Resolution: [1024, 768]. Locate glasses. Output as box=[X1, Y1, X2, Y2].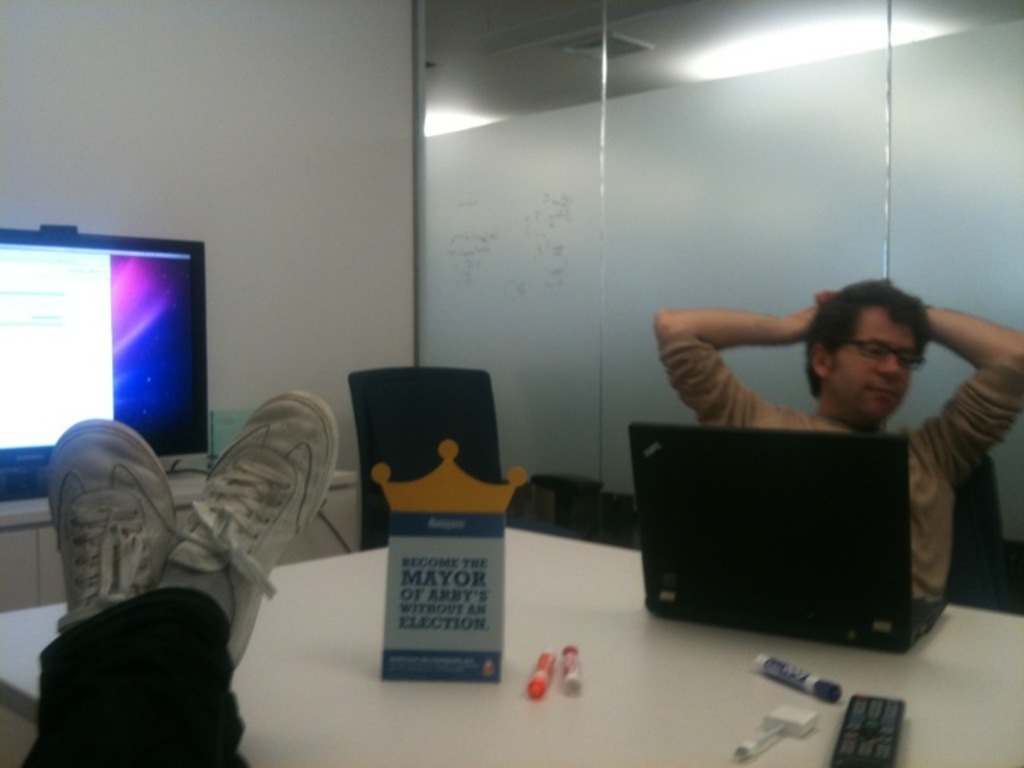
box=[841, 333, 930, 373].
